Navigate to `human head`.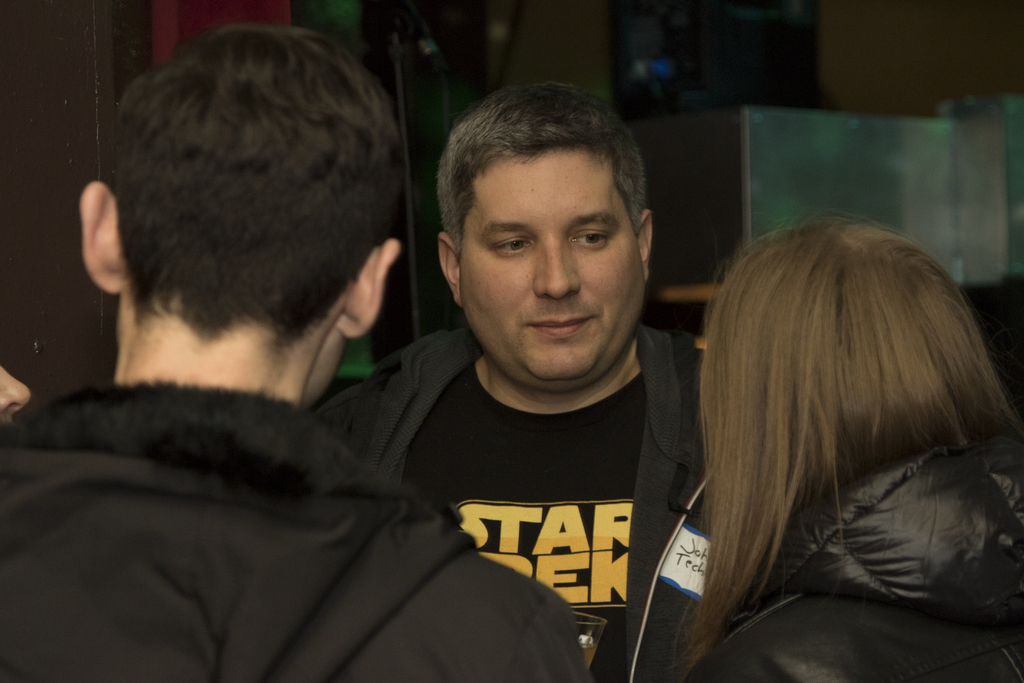
Navigation target: [447, 87, 660, 346].
